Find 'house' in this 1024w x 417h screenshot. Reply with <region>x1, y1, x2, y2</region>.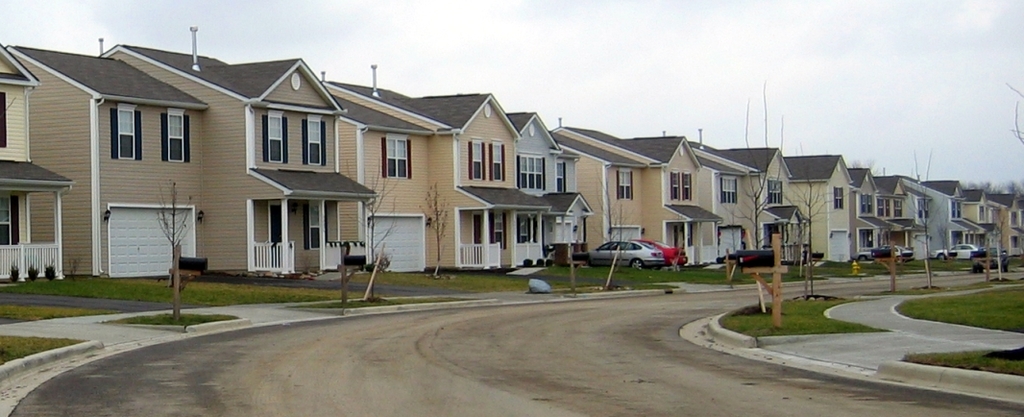
<region>322, 76, 500, 275</region>.
